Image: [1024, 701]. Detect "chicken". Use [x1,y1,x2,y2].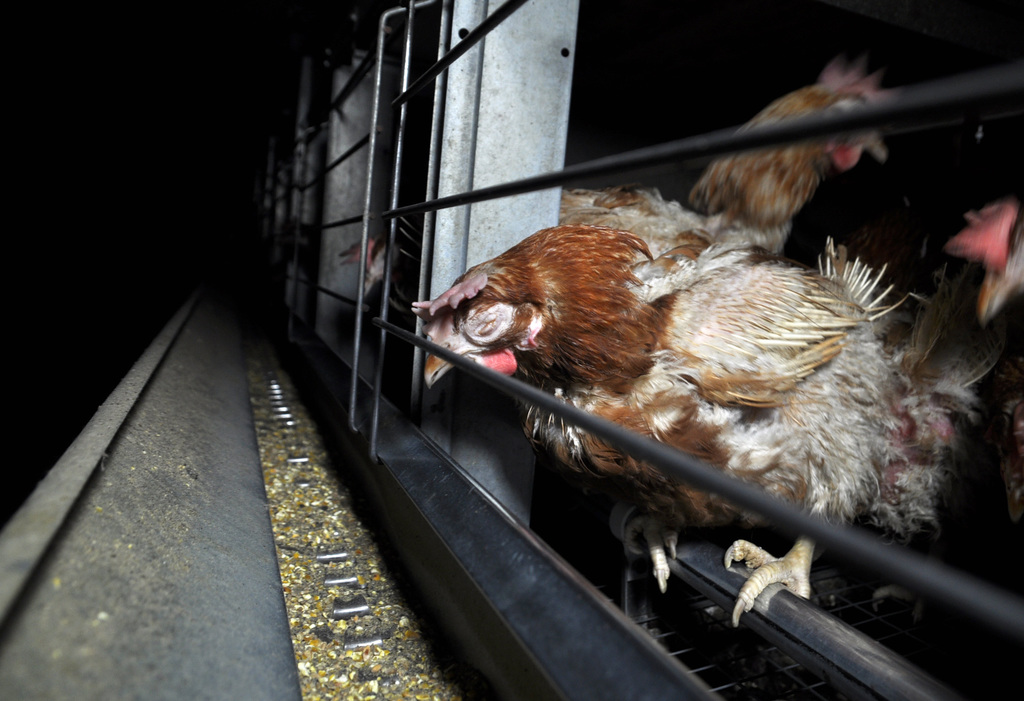
[425,170,965,629].
